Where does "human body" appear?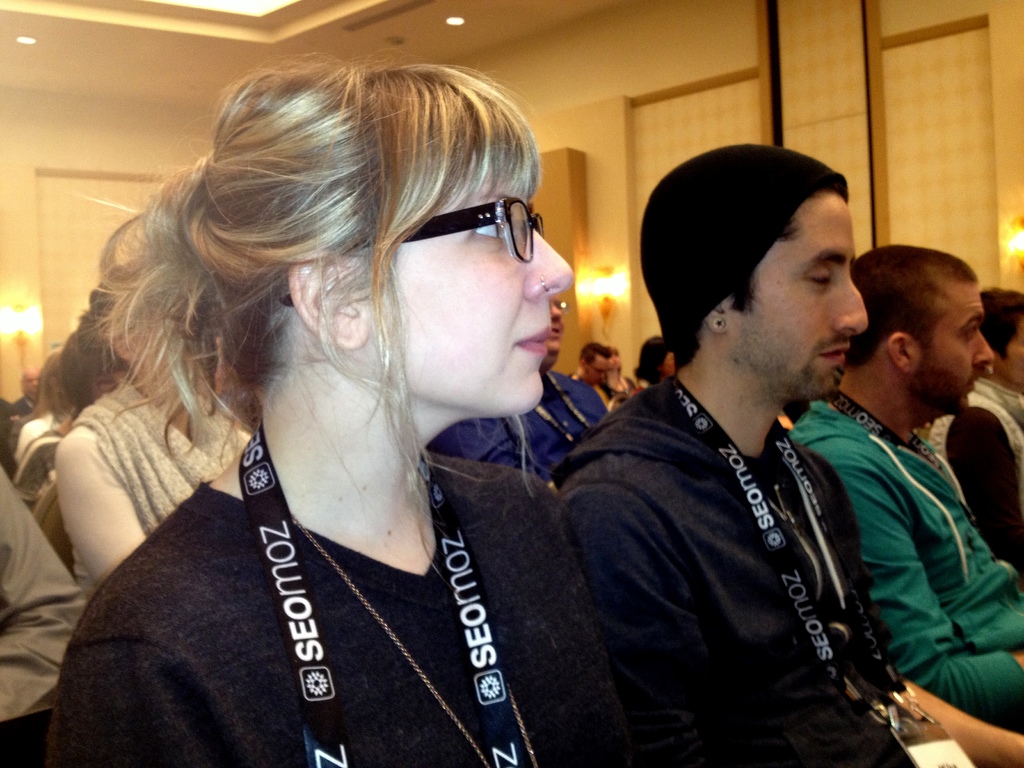
Appears at <box>436,307,614,497</box>.
